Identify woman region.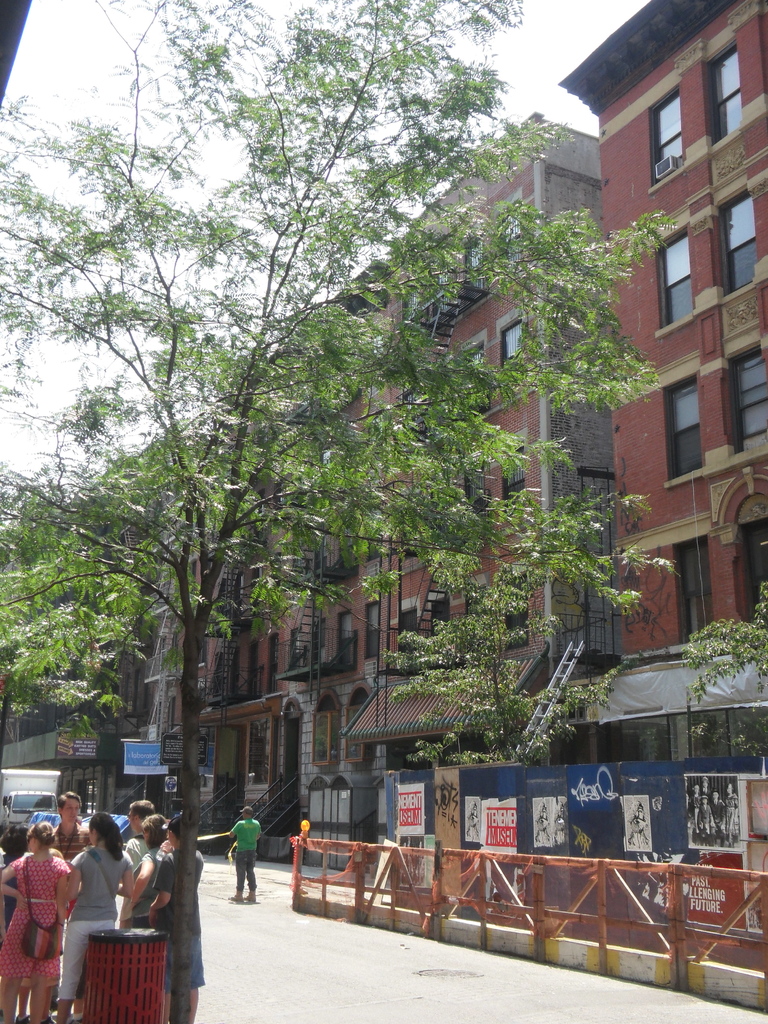
Region: [130,812,168,929].
